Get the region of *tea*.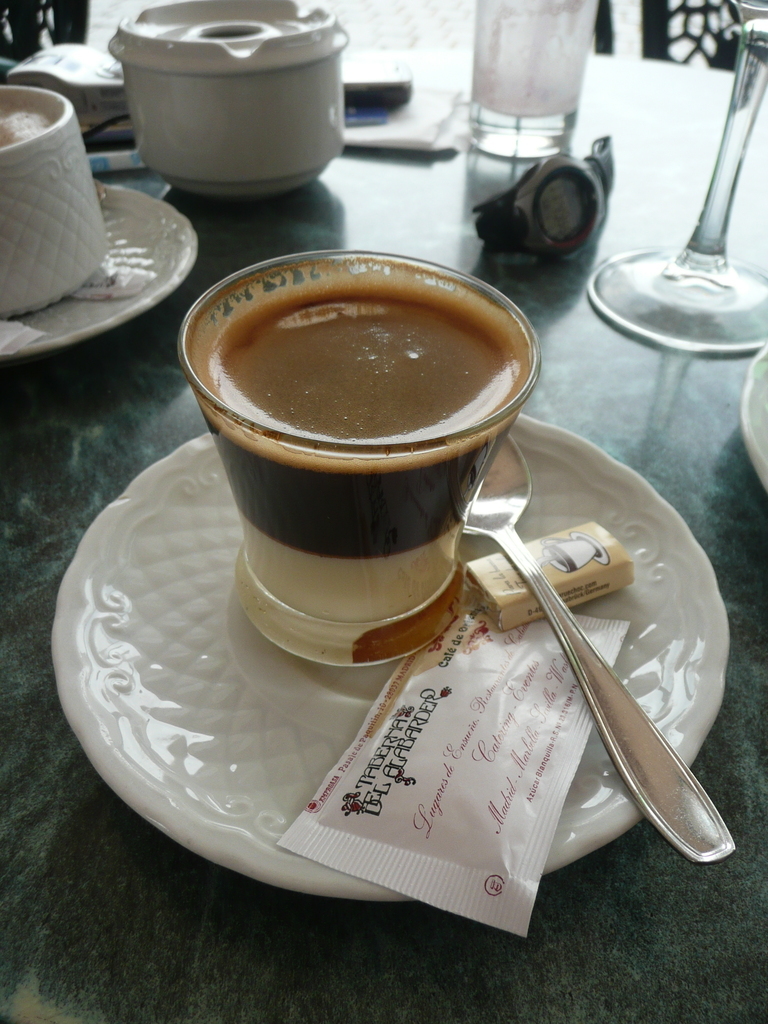
box(0, 97, 61, 147).
